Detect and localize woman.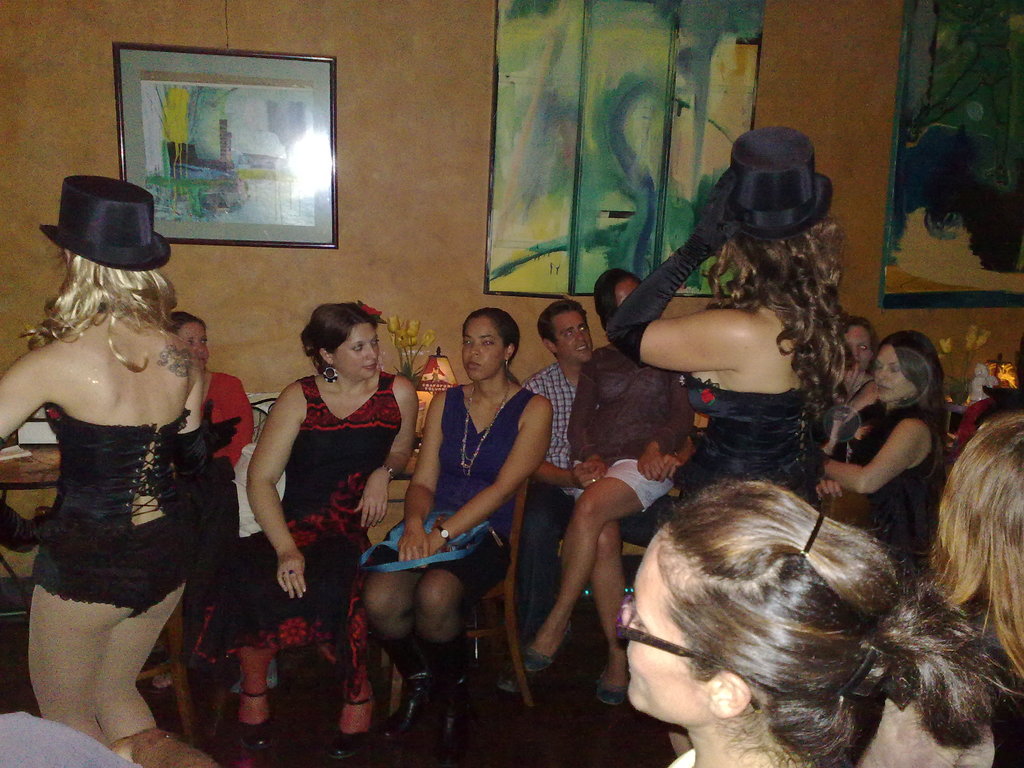
Localized at {"left": 361, "top": 308, "right": 556, "bottom": 751}.
